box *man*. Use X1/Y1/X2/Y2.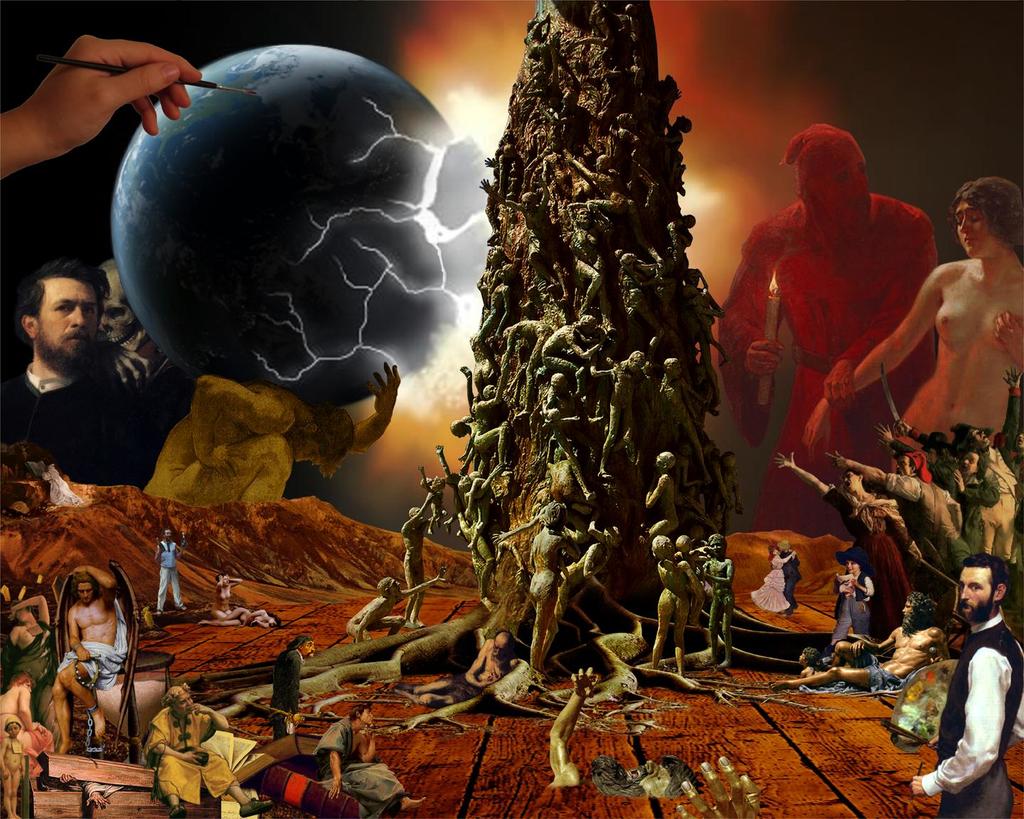
0/270/159/486.
